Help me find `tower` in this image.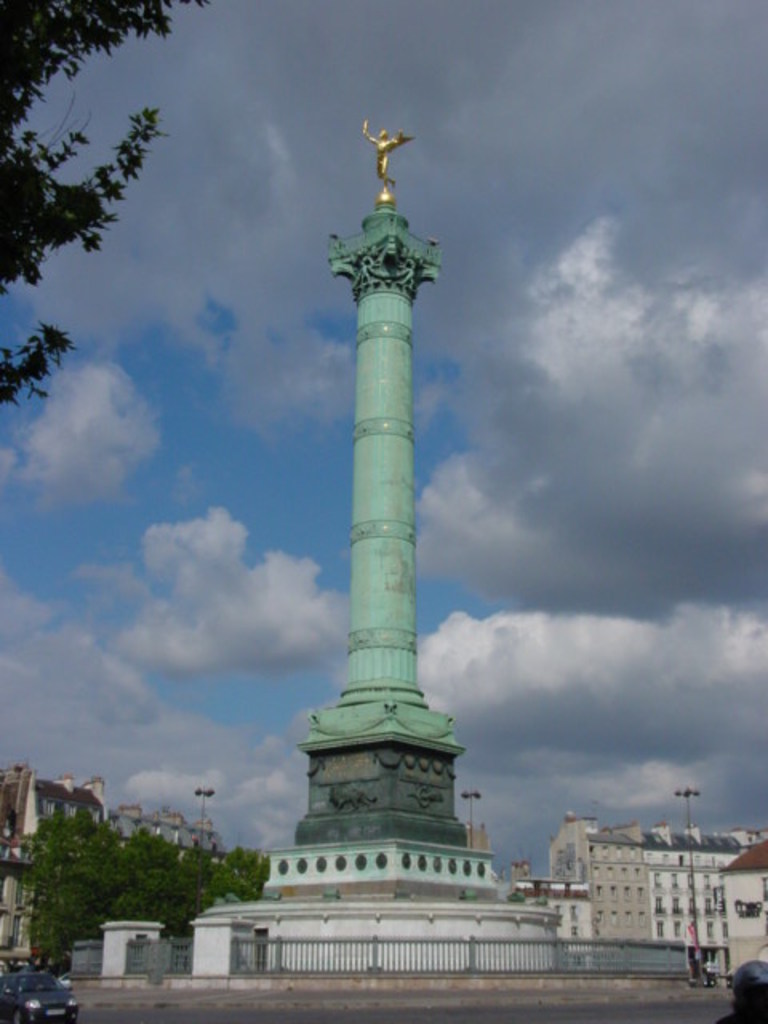
Found it: [x1=717, y1=843, x2=766, y2=1022].
